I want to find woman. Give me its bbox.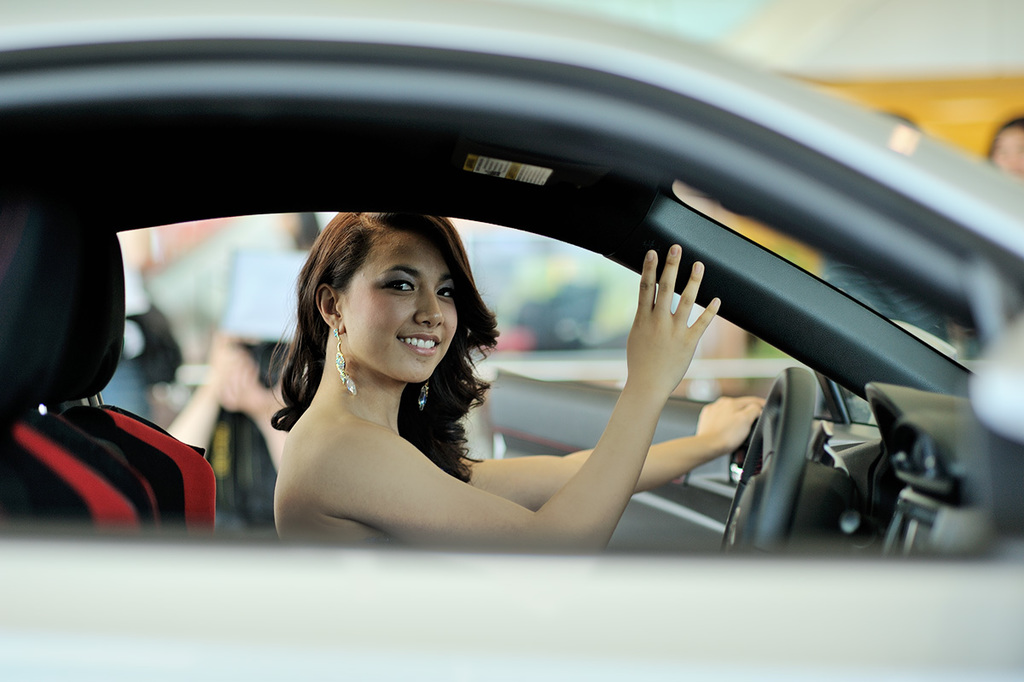
<region>247, 201, 700, 554</region>.
